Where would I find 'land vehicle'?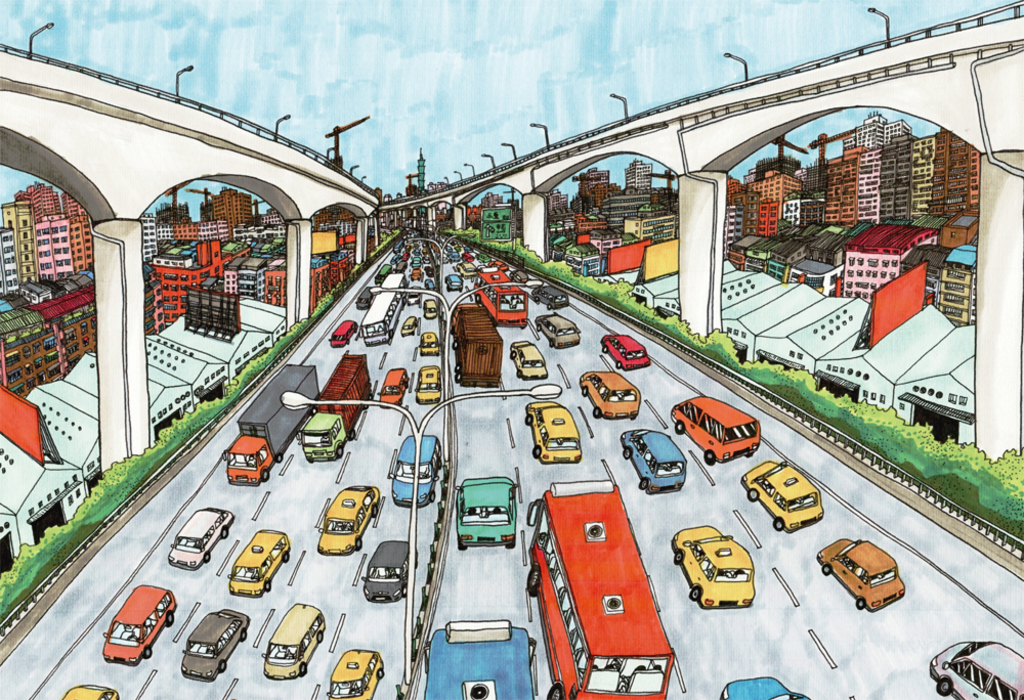
At bbox(818, 535, 906, 611).
